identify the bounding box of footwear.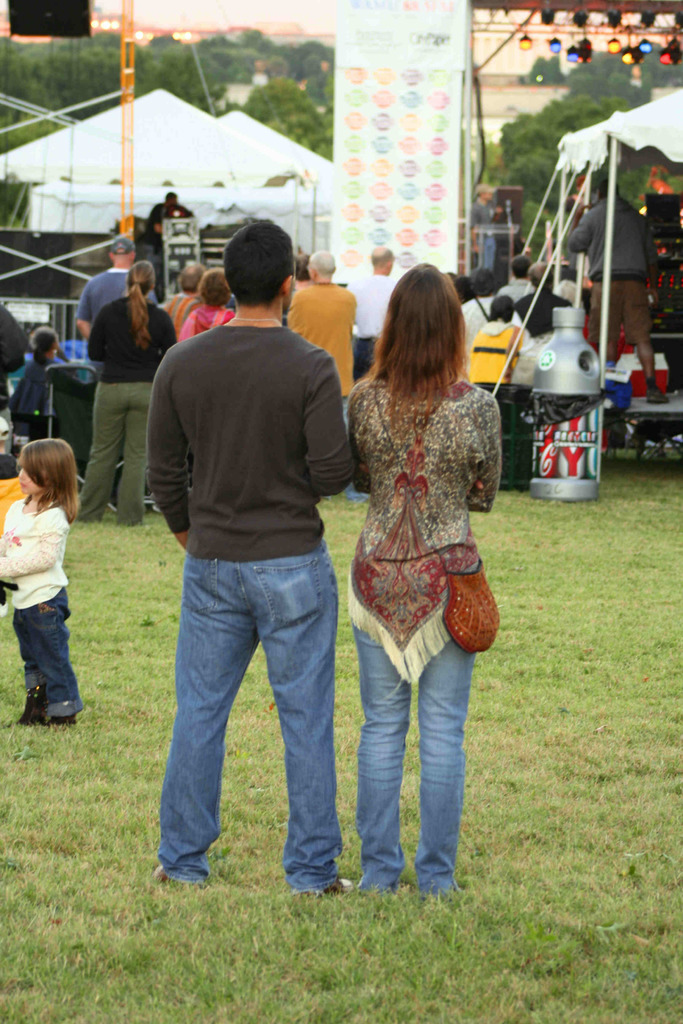
pyautogui.locateOnScreen(144, 852, 215, 897).
